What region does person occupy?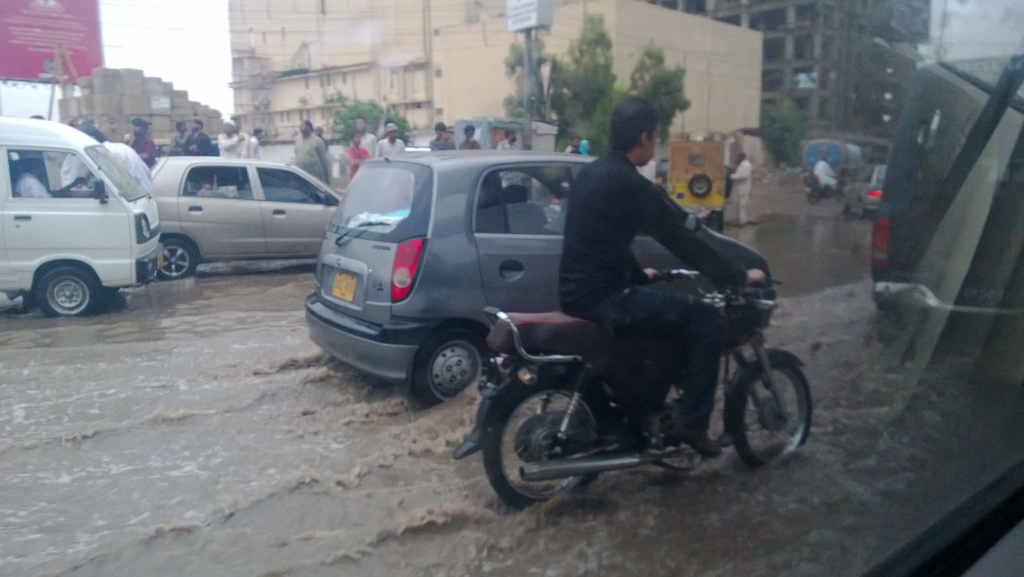
129:112:156:170.
